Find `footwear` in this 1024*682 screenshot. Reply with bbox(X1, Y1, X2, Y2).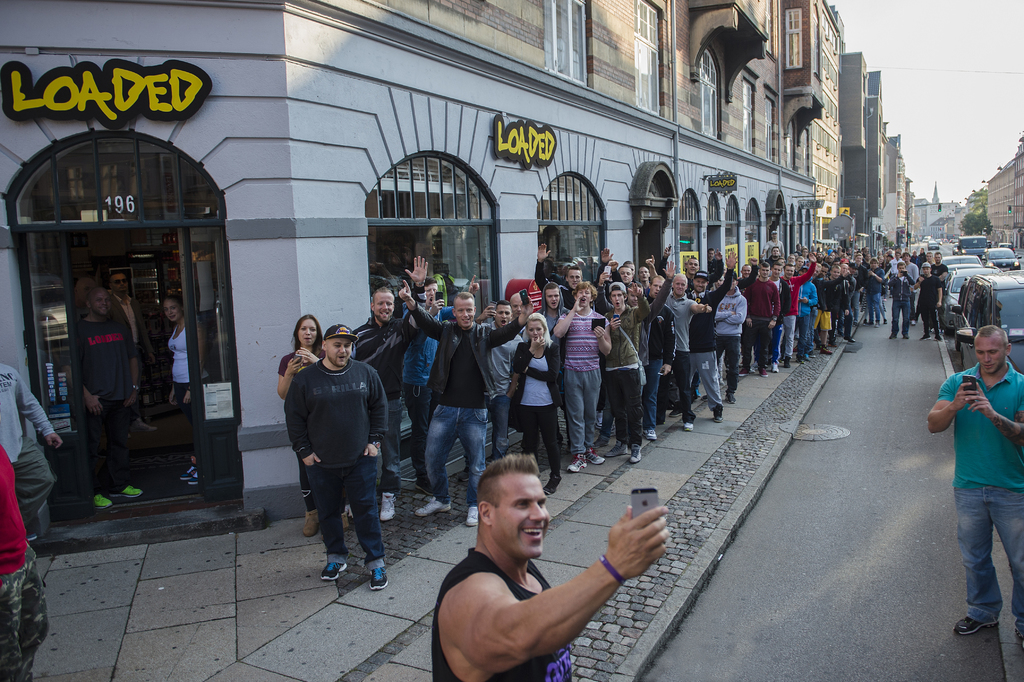
bbox(724, 385, 739, 408).
